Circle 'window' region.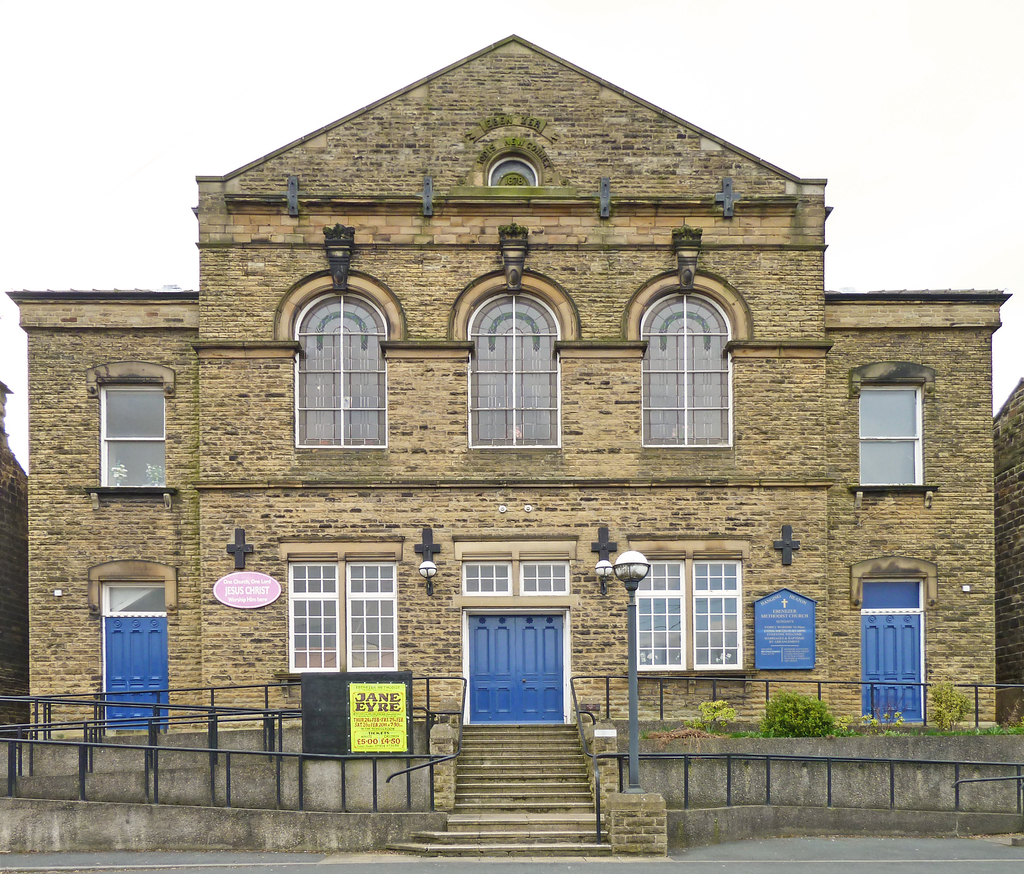
Region: 854:382:929:490.
